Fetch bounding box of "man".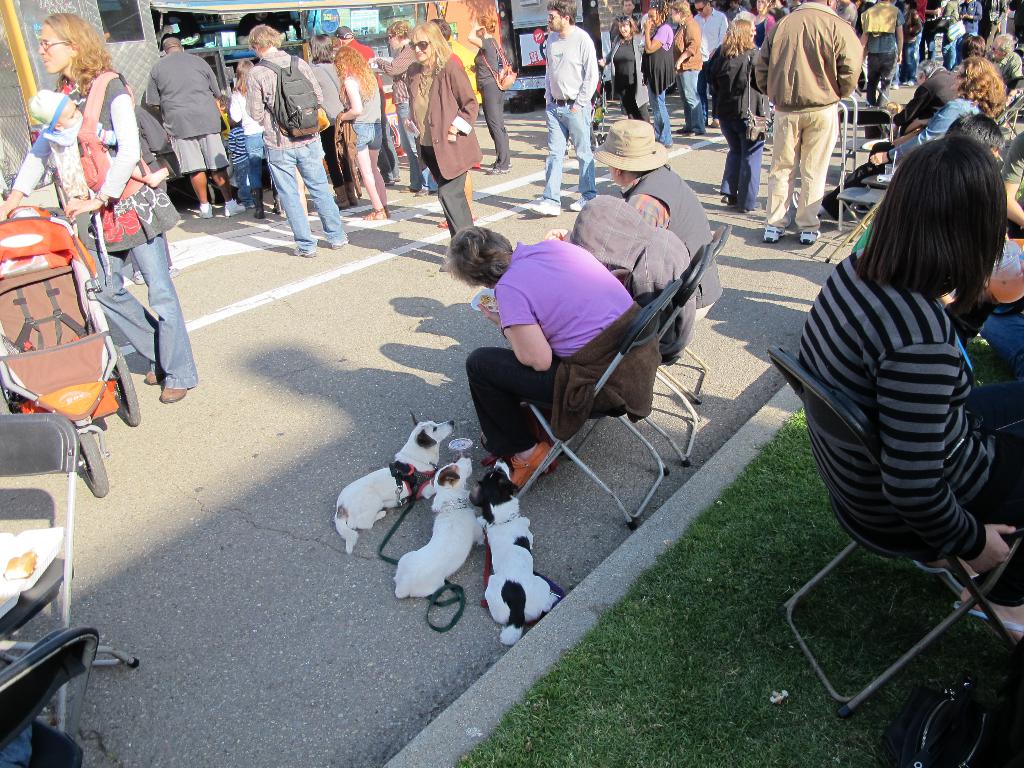
Bbox: Rect(756, 0, 884, 230).
